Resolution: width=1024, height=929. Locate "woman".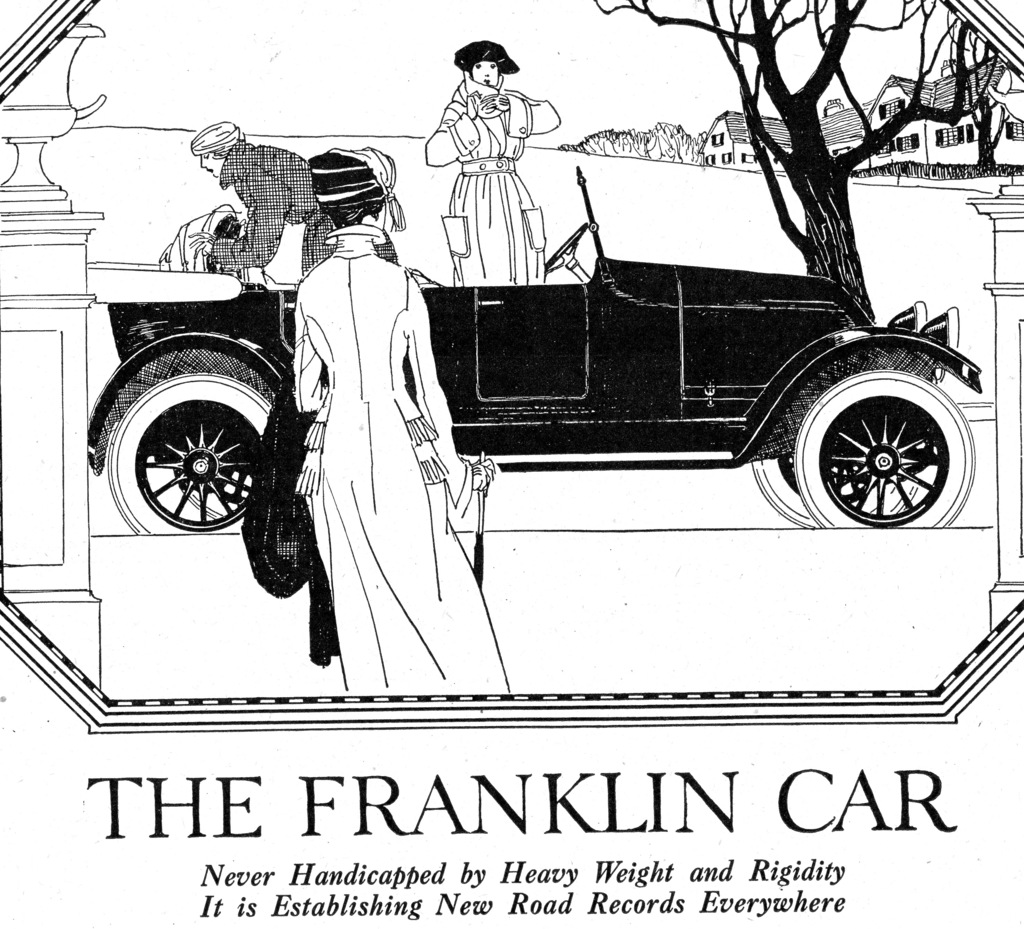
<region>424, 38, 557, 283</region>.
